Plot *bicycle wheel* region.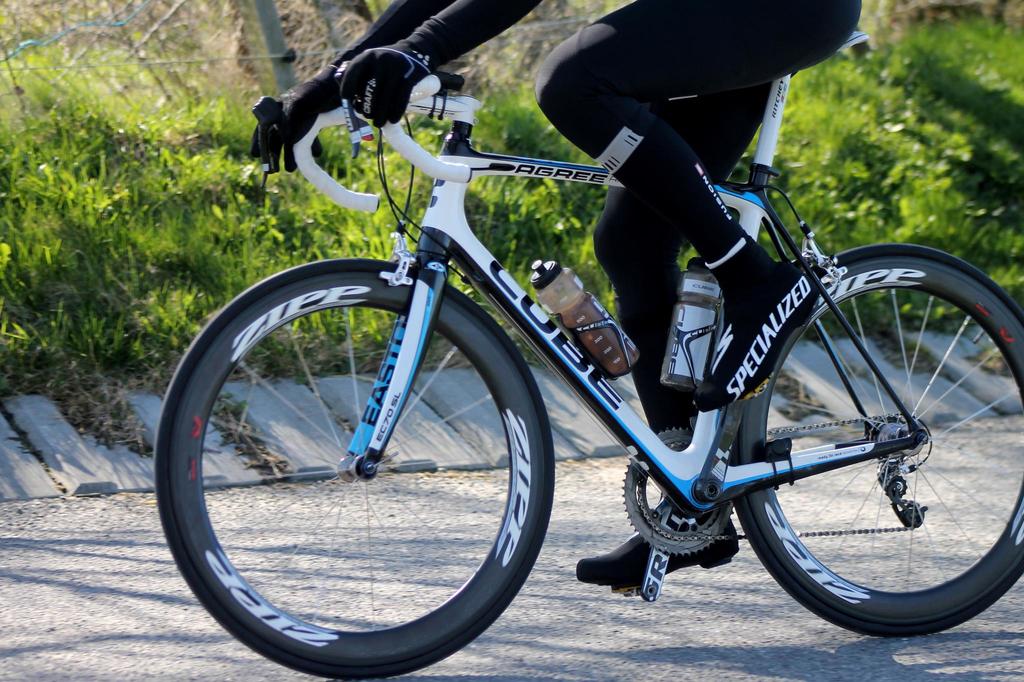
Plotted at l=729, t=245, r=1023, b=640.
